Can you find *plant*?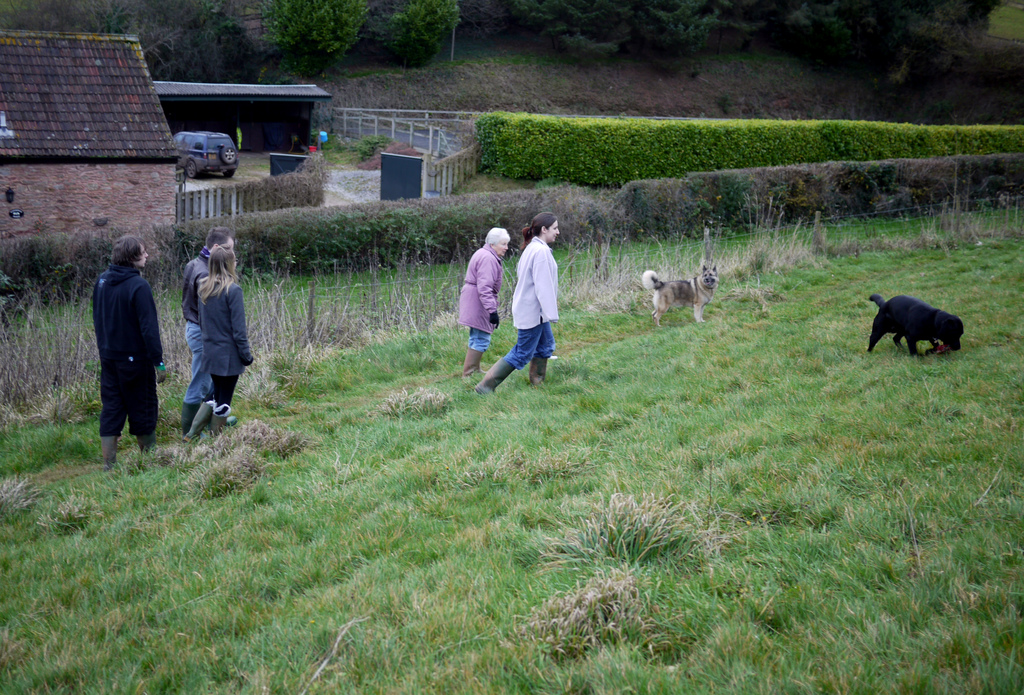
Yes, bounding box: detection(767, 0, 1004, 92).
